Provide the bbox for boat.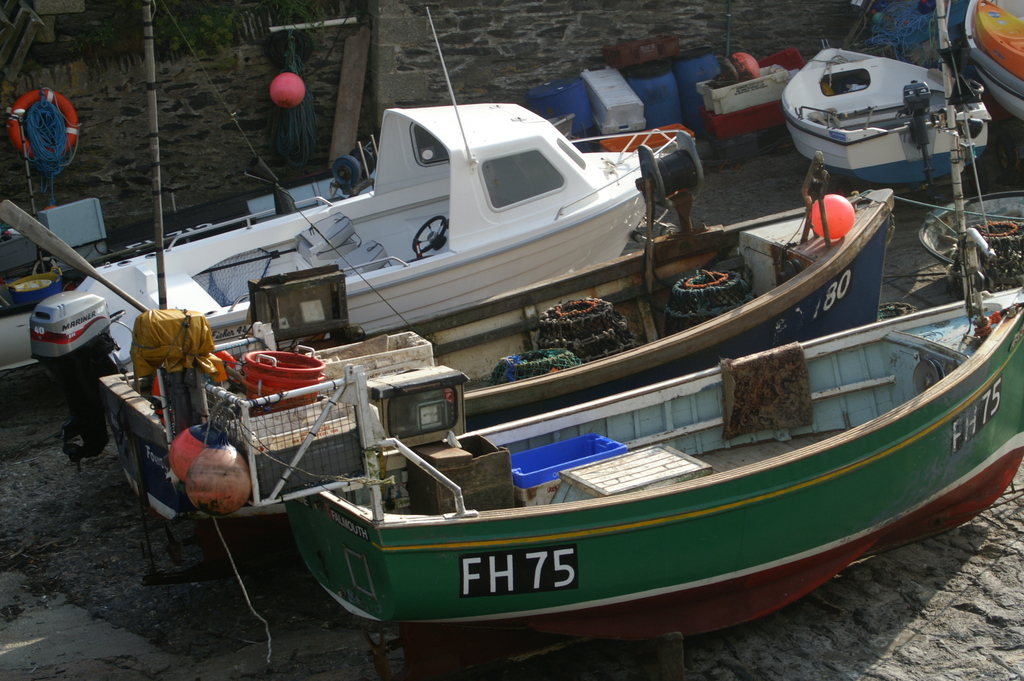
detection(133, 284, 1023, 680).
